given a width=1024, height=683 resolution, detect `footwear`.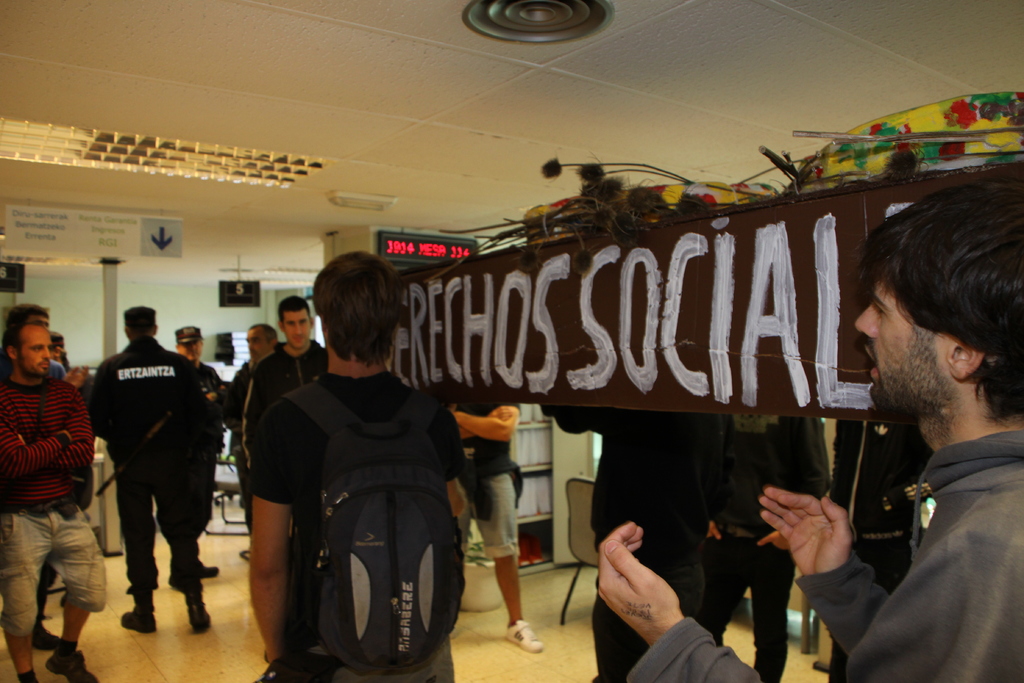
bbox=[508, 622, 545, 657].
